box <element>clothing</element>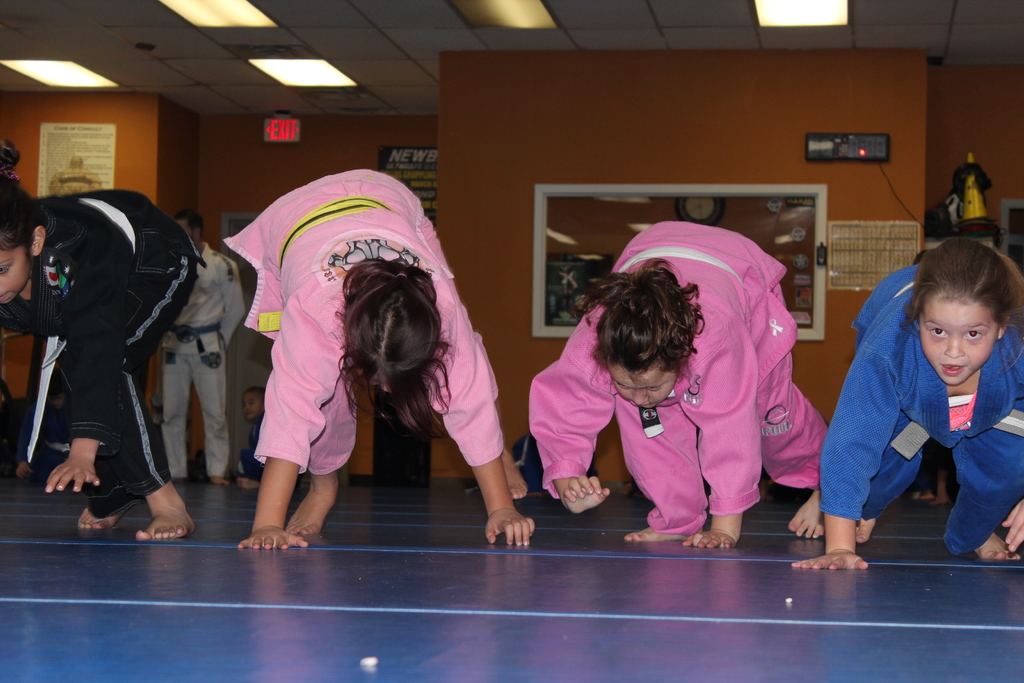
[x1=238, y1=167, x2=515, y2=477]
